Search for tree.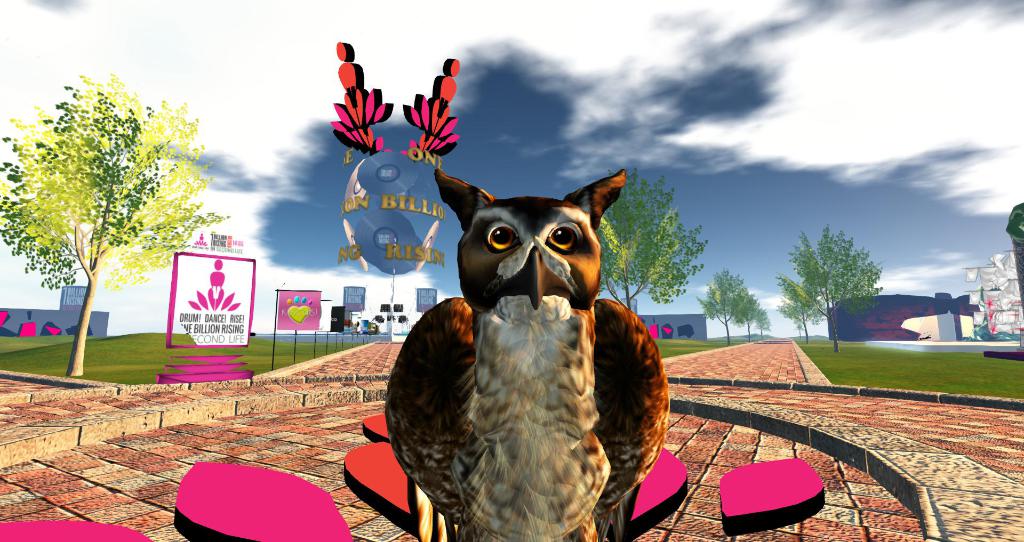
Found at pyautogui.locateOnScreen(795, 219, 888, 351).
